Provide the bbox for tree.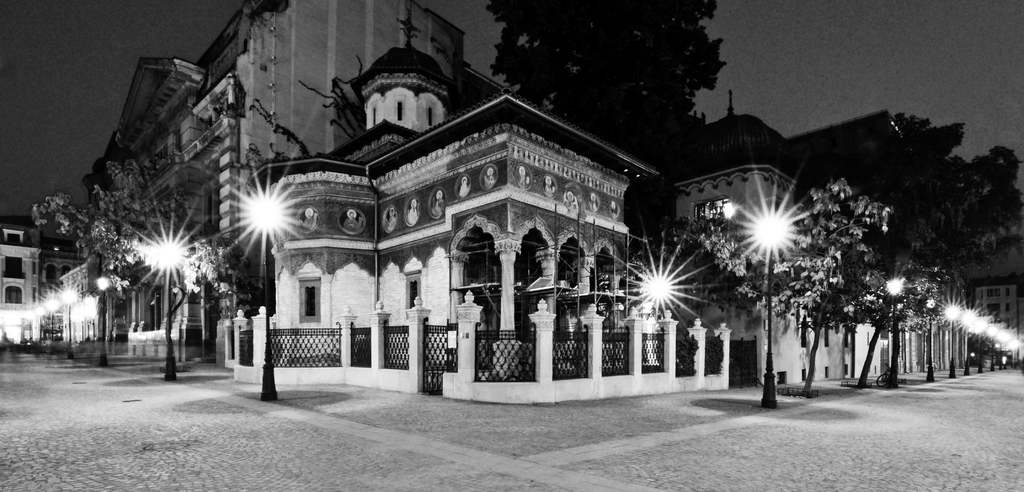
(x1=490, y1=0, x2=724, y2=177).
